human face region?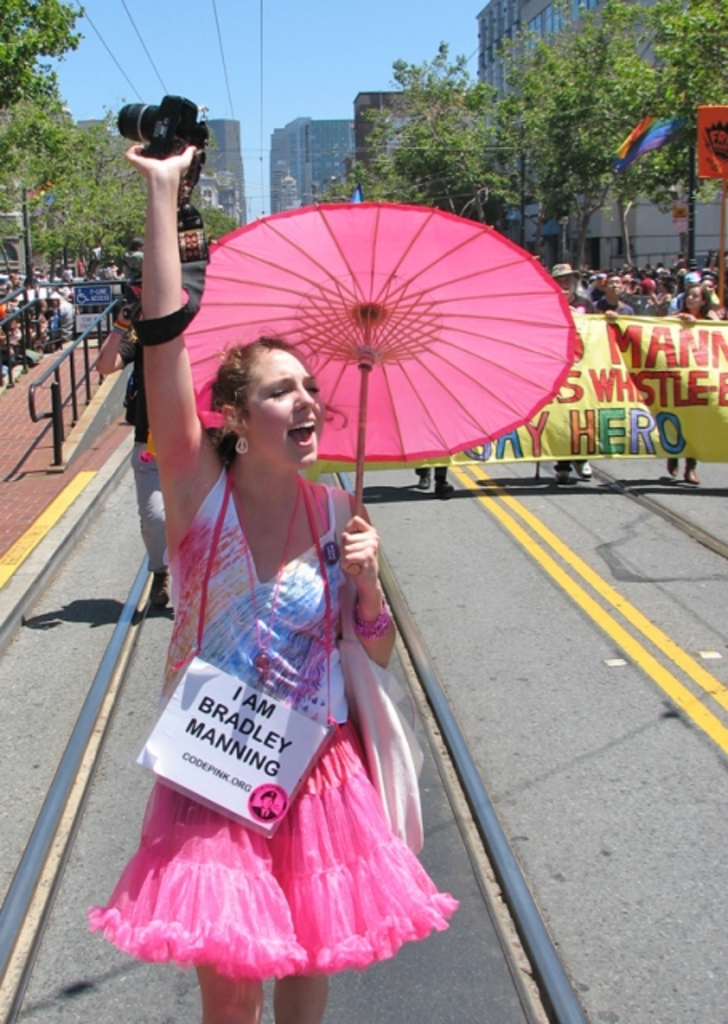
select_region(248, 347, 320, 474)
